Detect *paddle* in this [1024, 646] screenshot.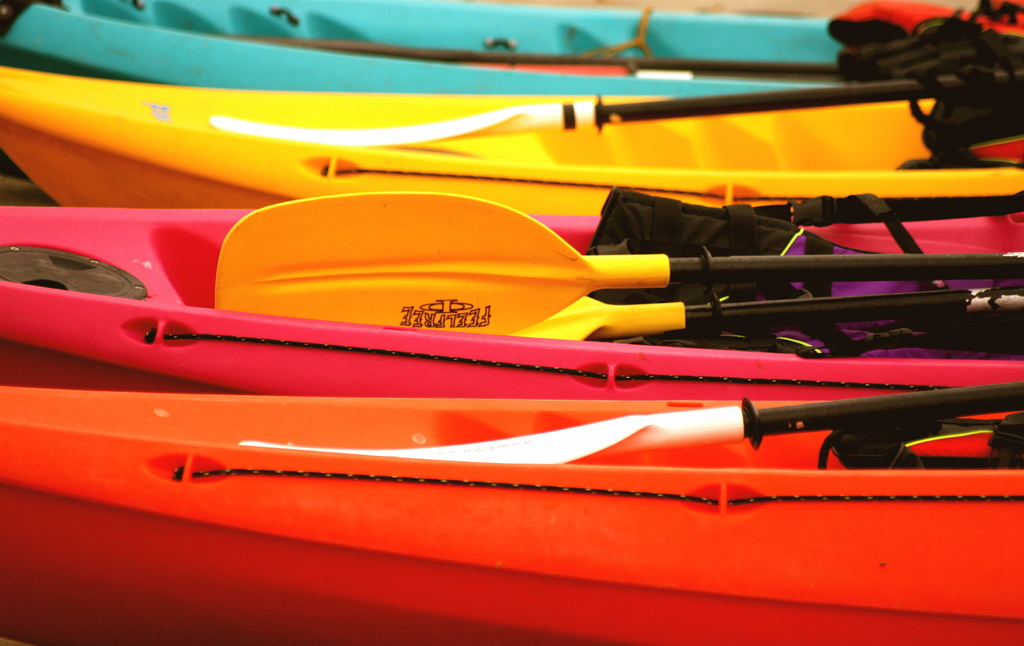
Detection: box(207, 77, 960, 145).
